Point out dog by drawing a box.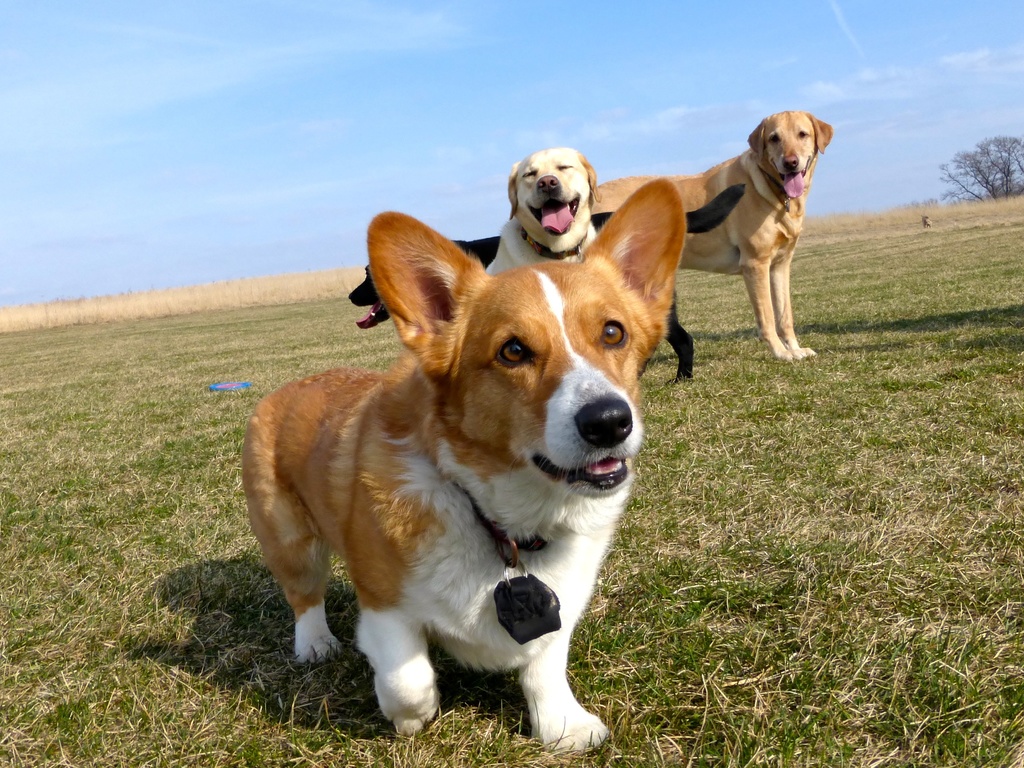
{"x1": 348, "y1": 184, "x2": 747, "y2": 386}.
